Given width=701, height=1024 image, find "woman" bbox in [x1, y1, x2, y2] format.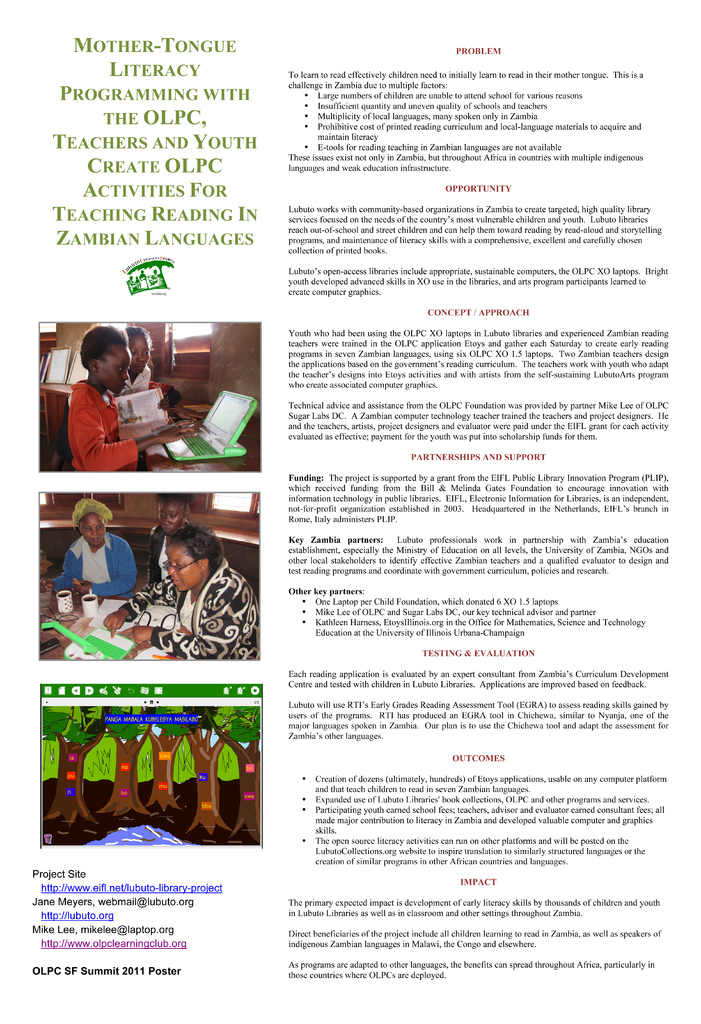
[108, 508, 246, 665].
